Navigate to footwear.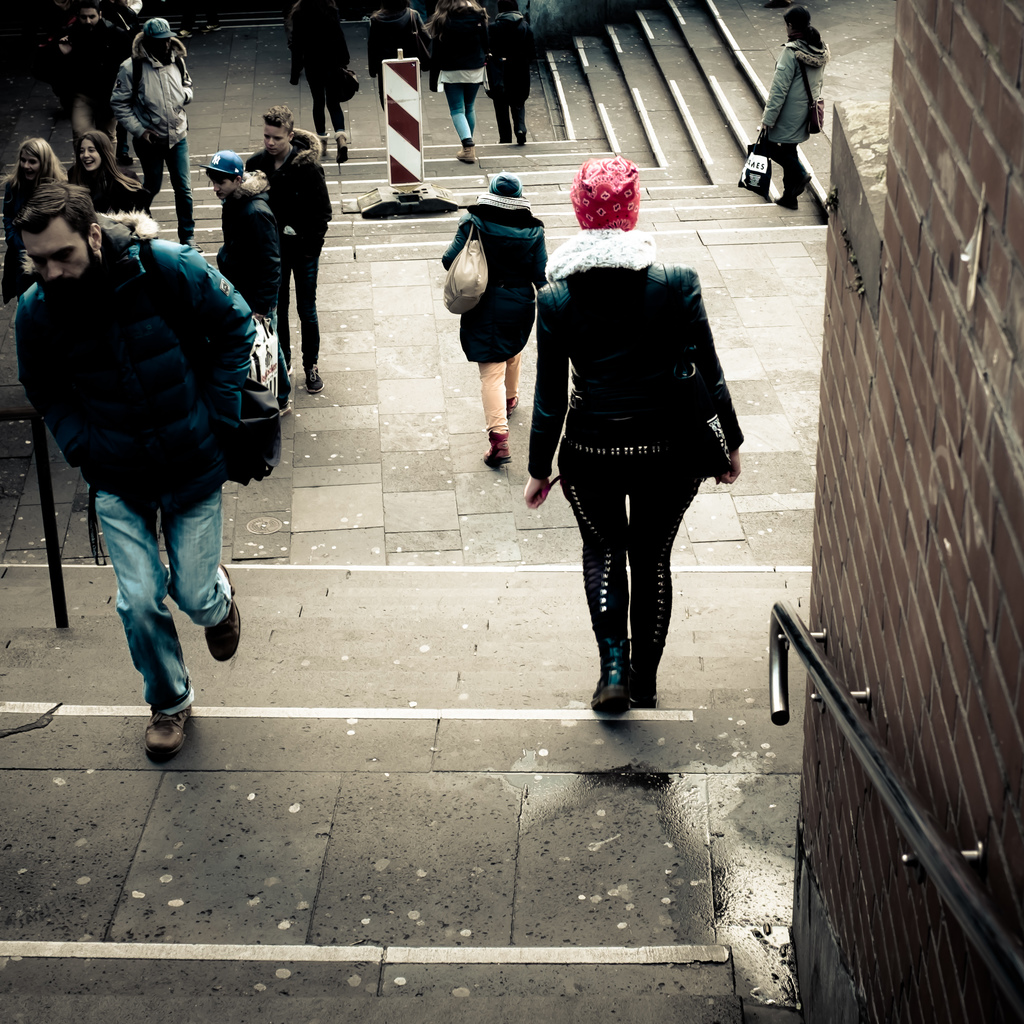
Navigation target: BBox(505, 396, 519, 426).
